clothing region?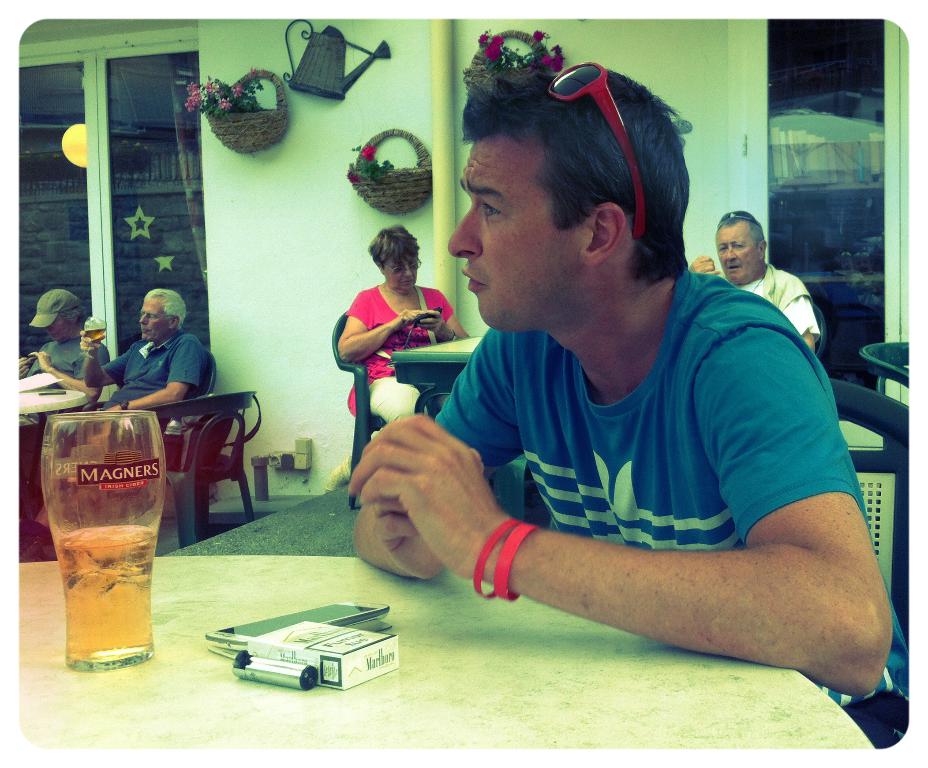
BBox(30, 334, 111, 397)
